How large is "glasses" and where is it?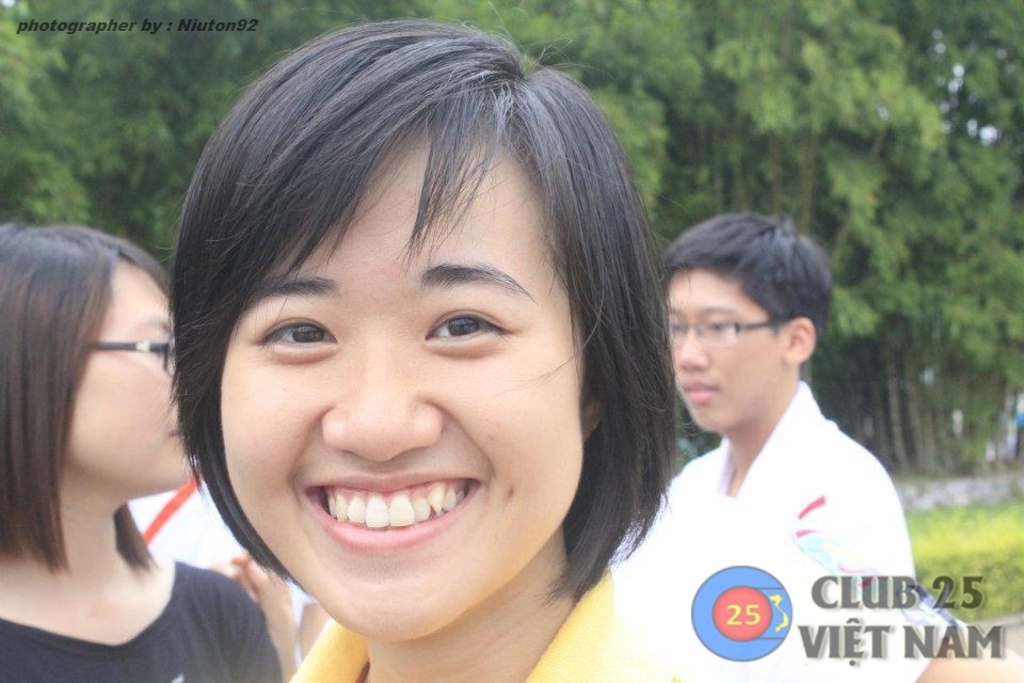
Bounding box: {"left": 86, "top": 336, "right": 174, "bottom": 370}.
